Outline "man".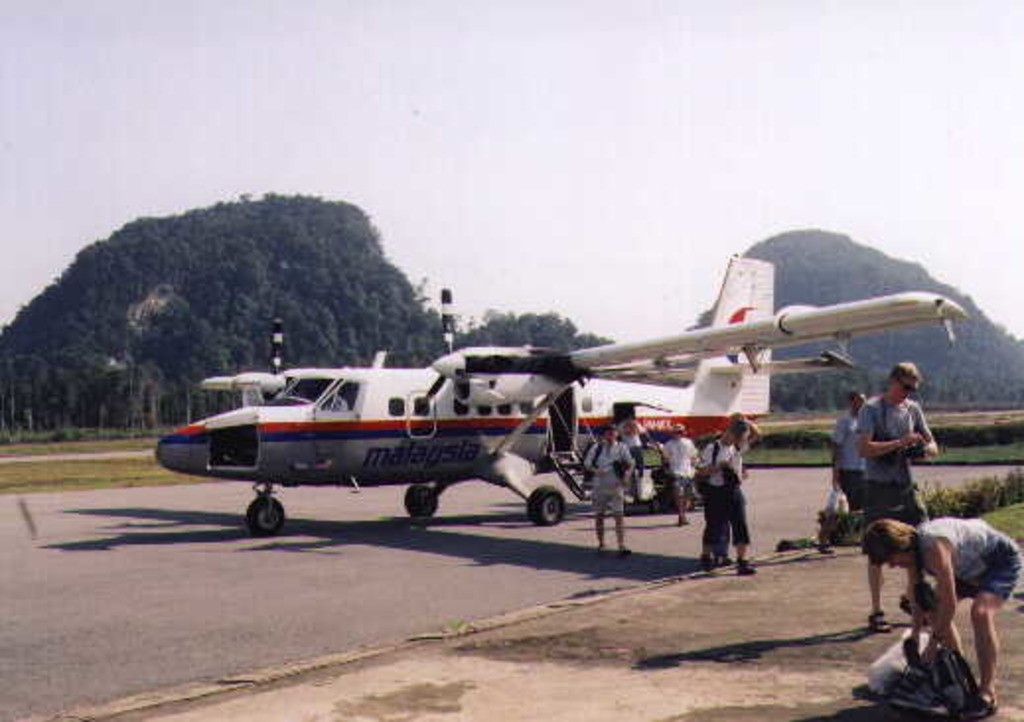
Outline: box=[657, 424, 698, 521].
